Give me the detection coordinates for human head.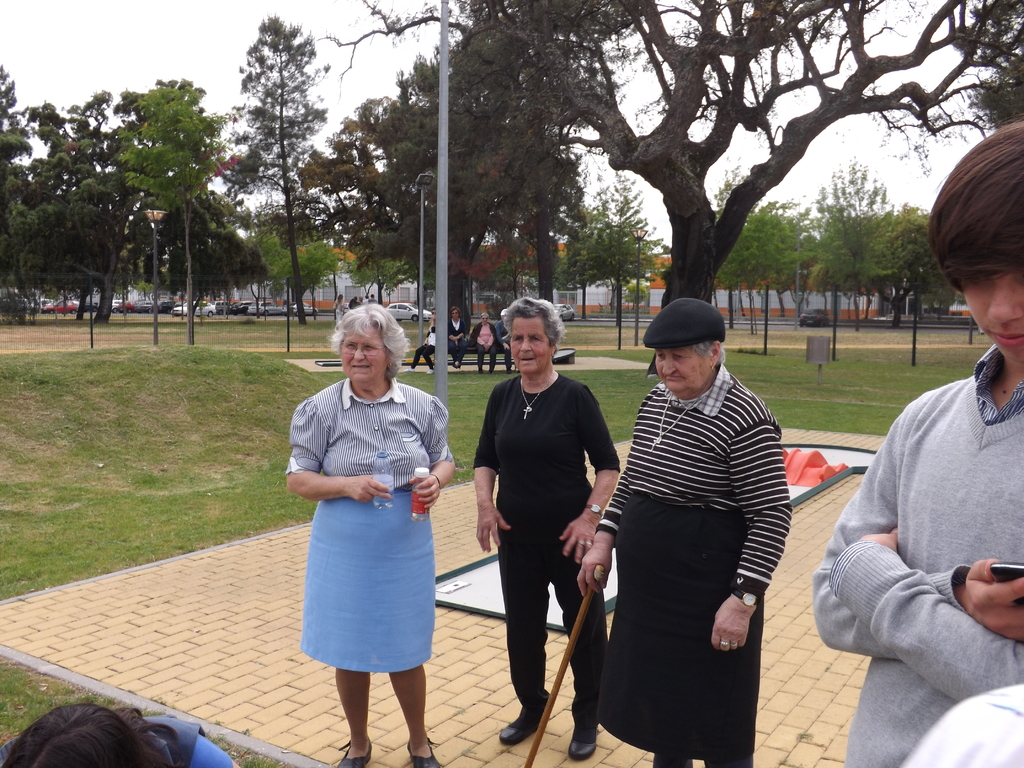
BBox(652, 301, 719, 394).
